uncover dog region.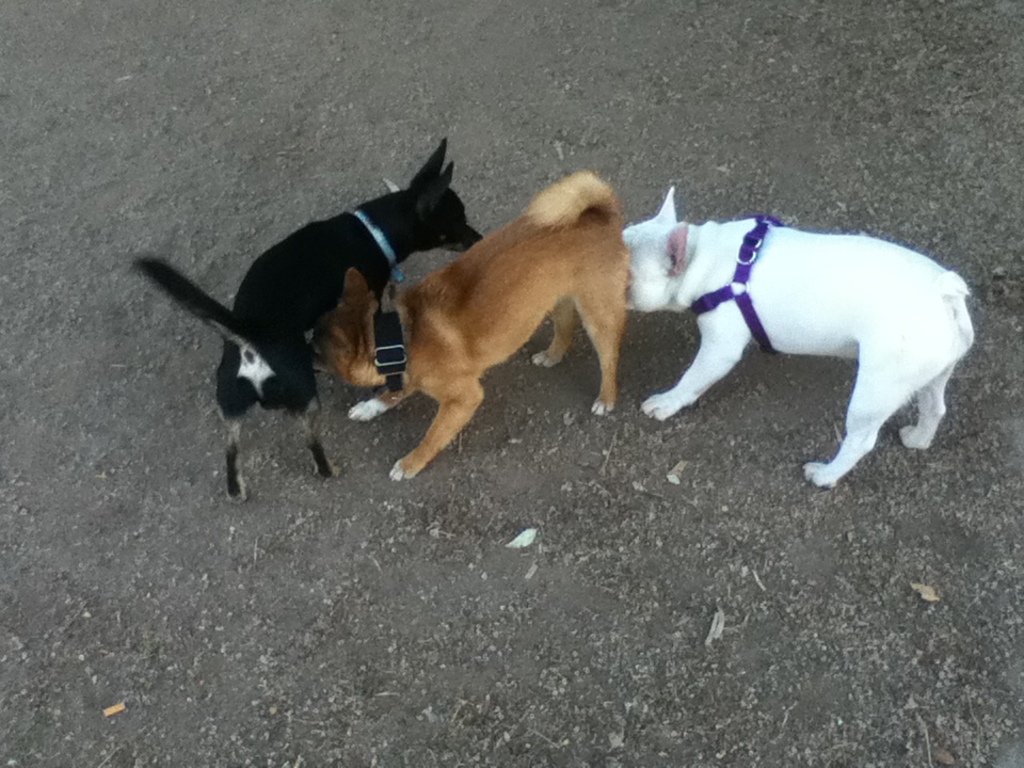
Uncovered: (x1=129, y1=134, x2=487, y2=505).
